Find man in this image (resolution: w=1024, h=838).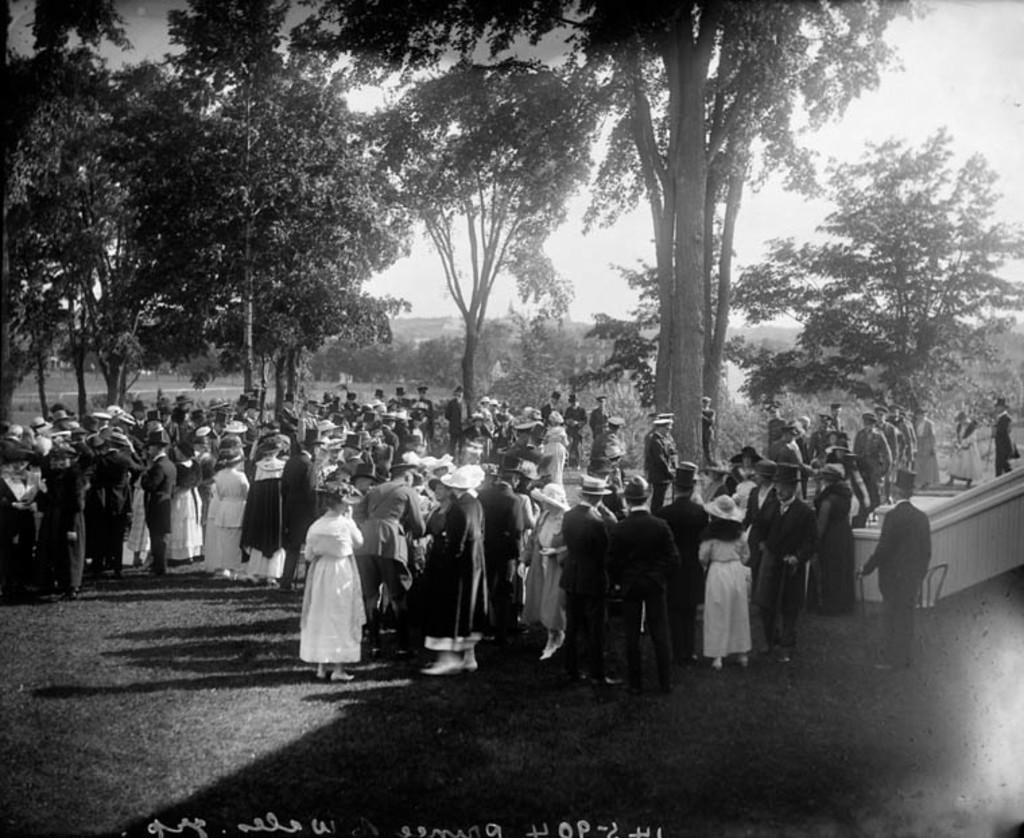
{"x1": 594, "y1": 415, "x2": 628, "y2": 473}.
